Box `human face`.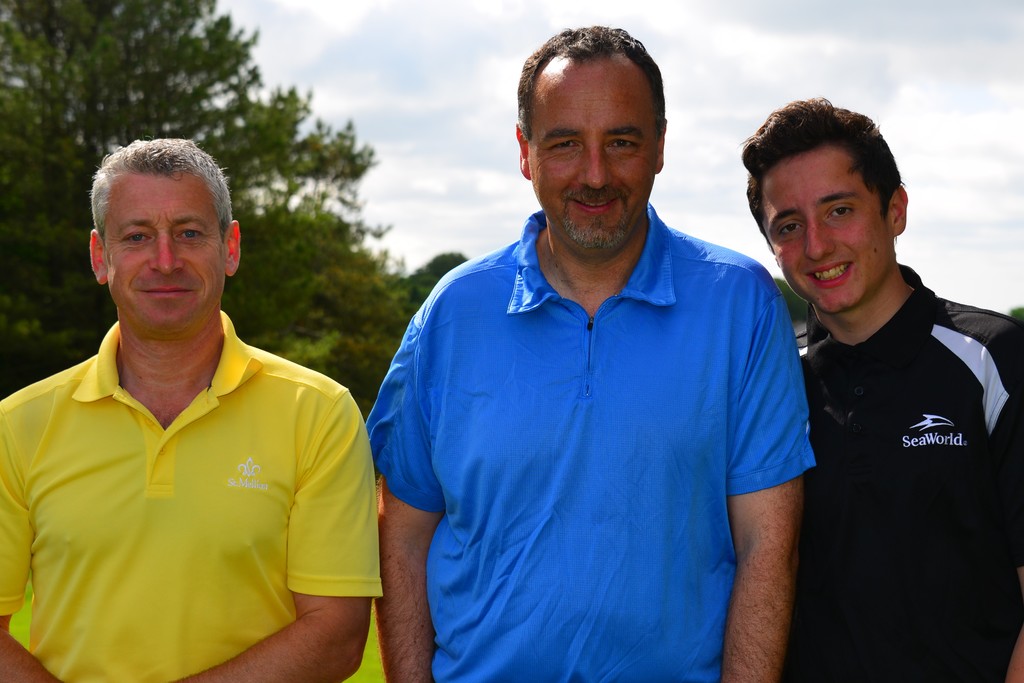
Rect(111, 165, 226, 327).
